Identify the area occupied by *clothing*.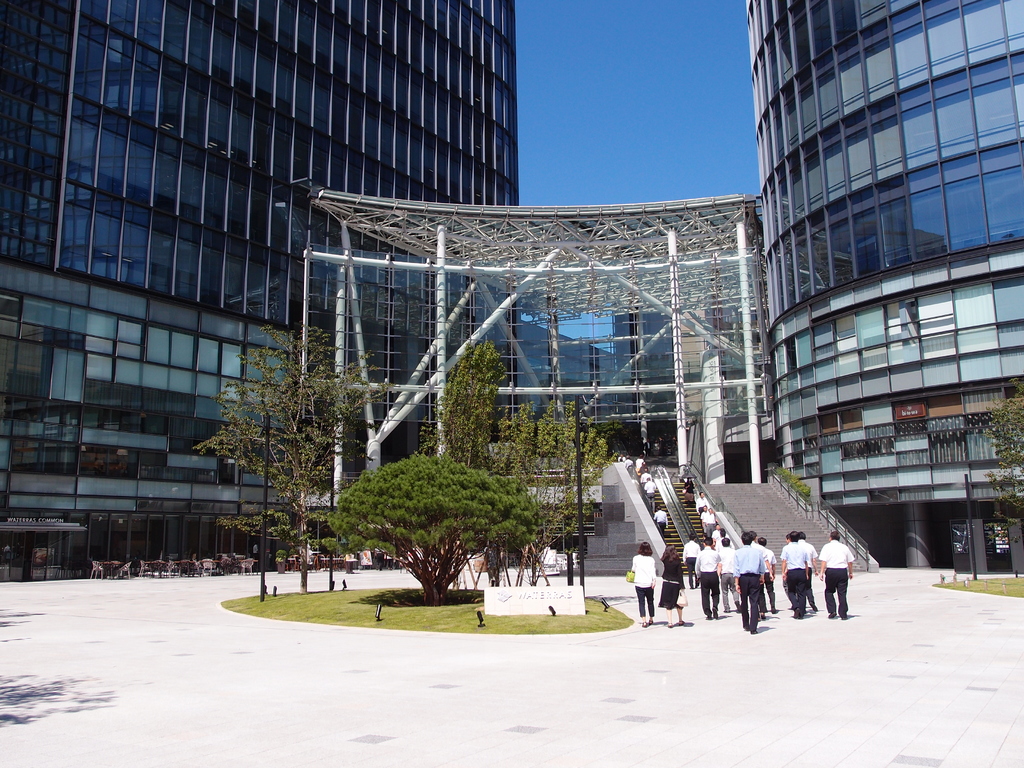
Area: 700/545/723/574.
